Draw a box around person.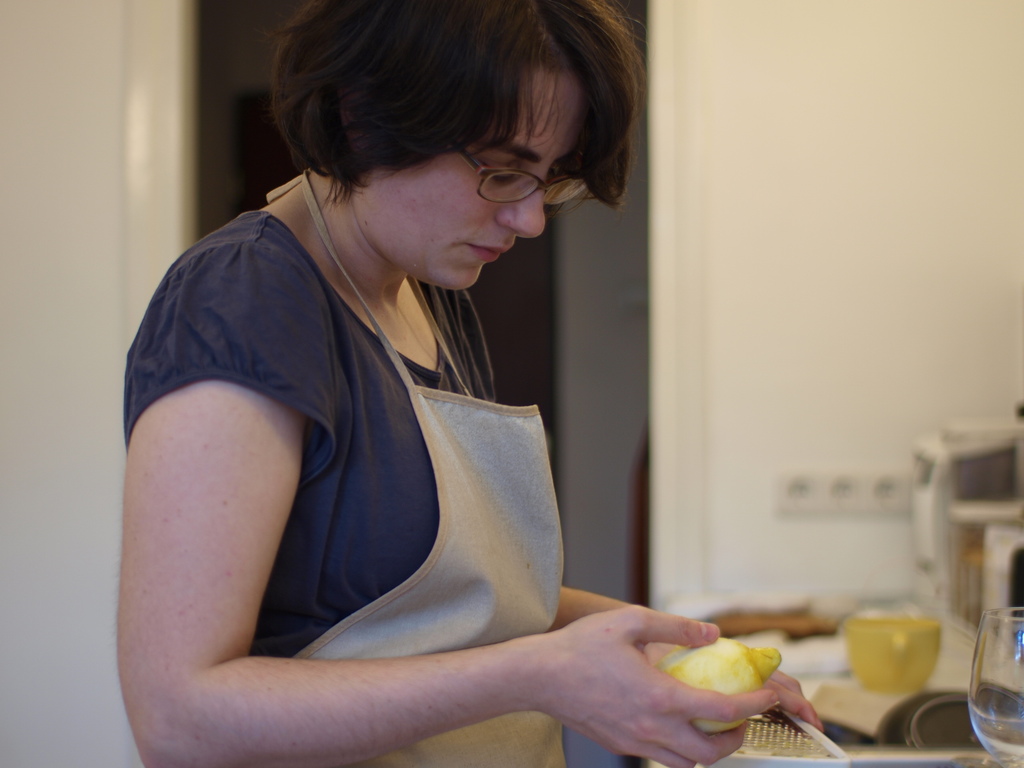
[left=125, top=6, right=761, bottom=753].
